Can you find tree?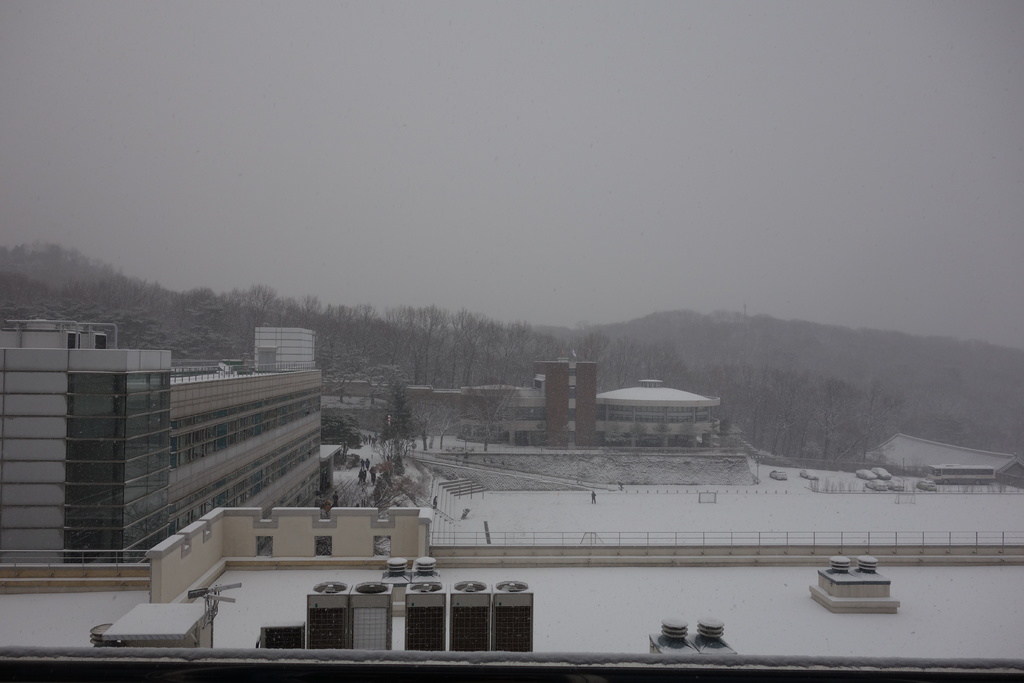
Yes, bounding box: [321,411,362,448].
